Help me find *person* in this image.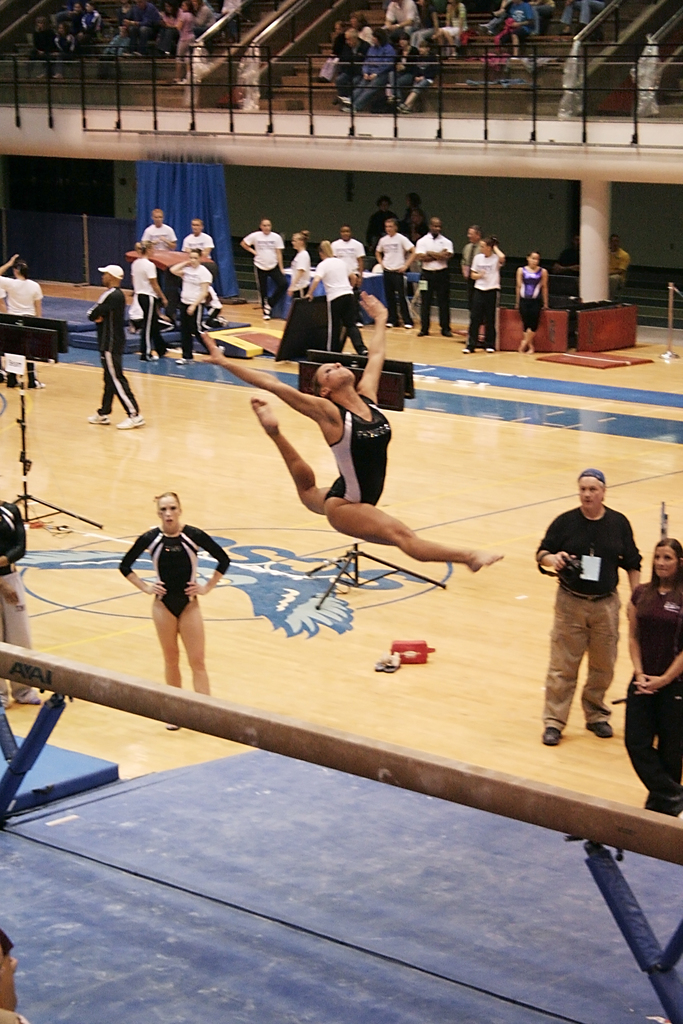
Found it: [165, 248, 229, 364].
